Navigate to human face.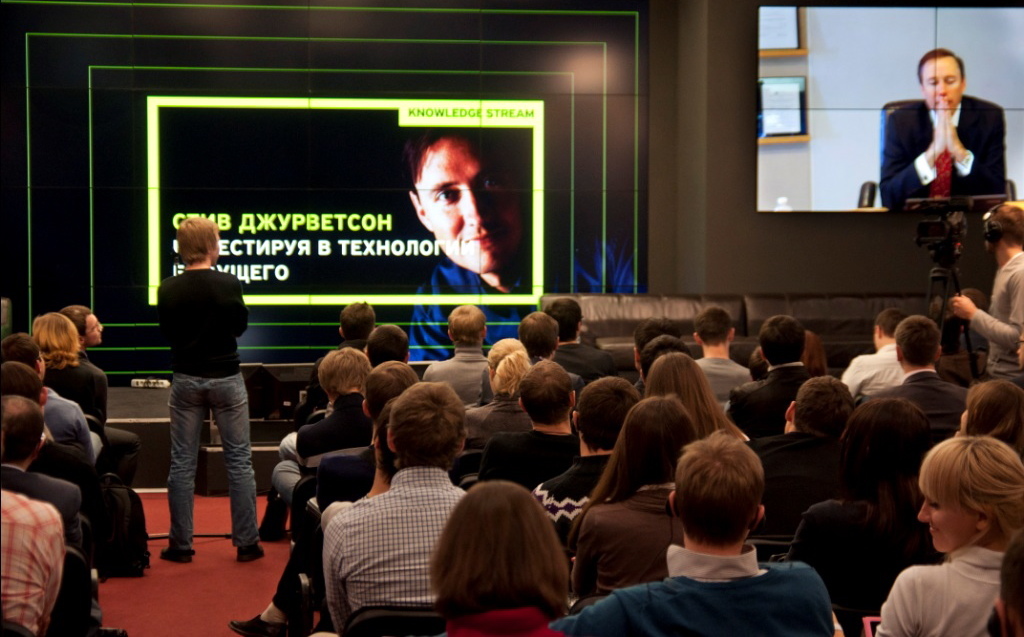
Navigation target: Rect(920, 56, 966, 115).
